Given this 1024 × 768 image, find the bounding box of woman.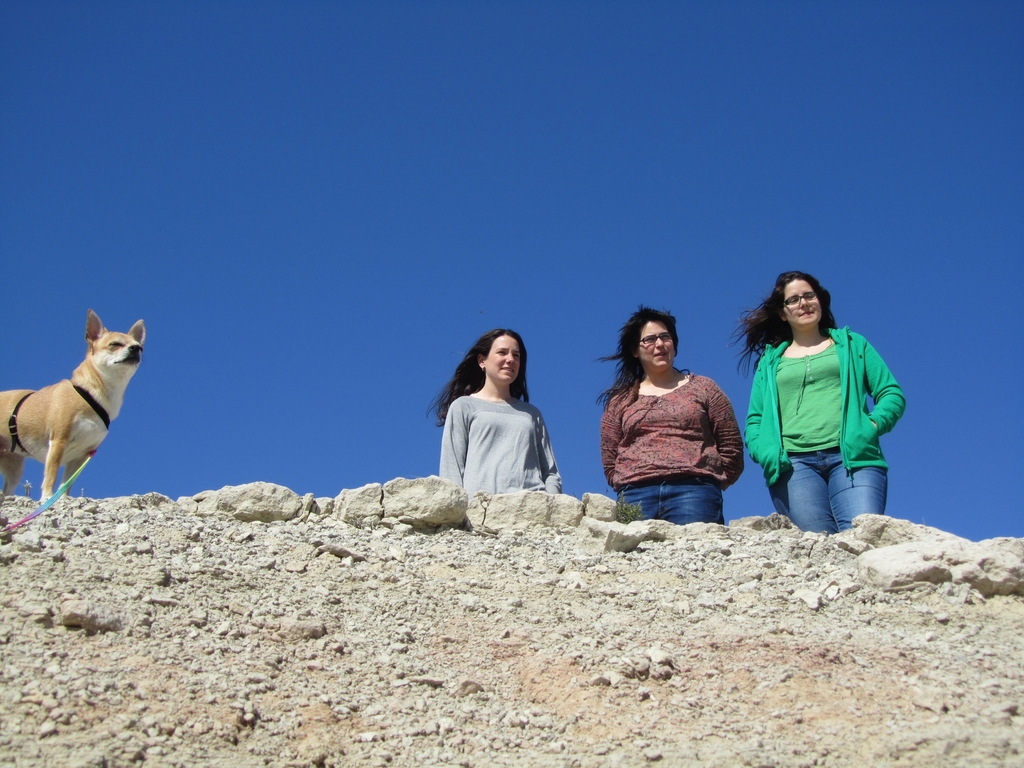
[428,337,563,517].
